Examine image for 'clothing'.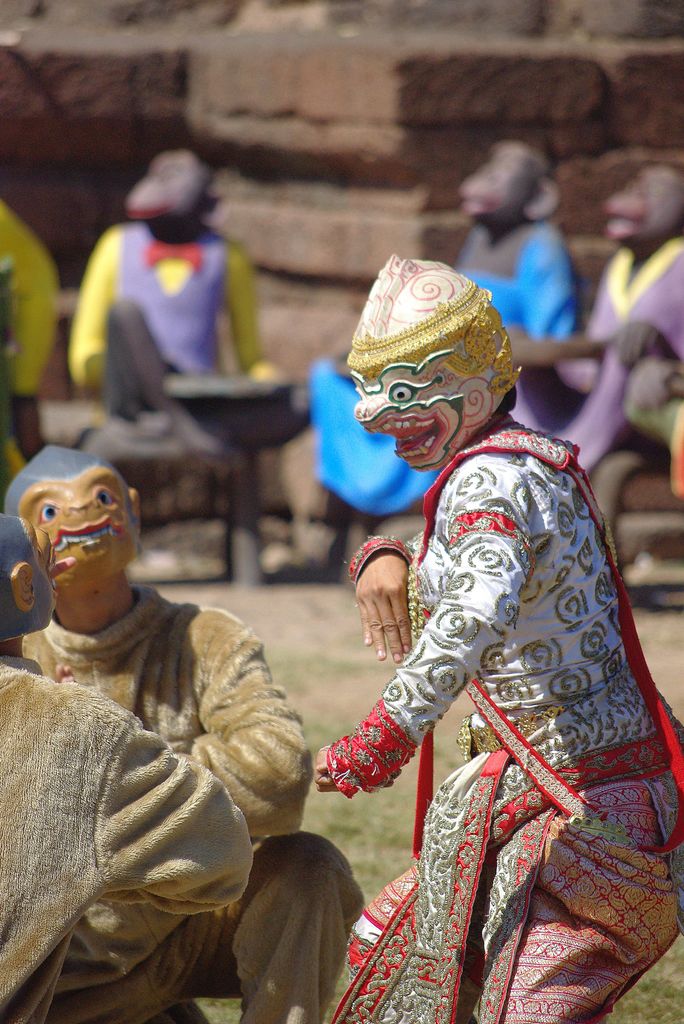
Examination result: left=18, top=580, right=373, bottom=1023.
